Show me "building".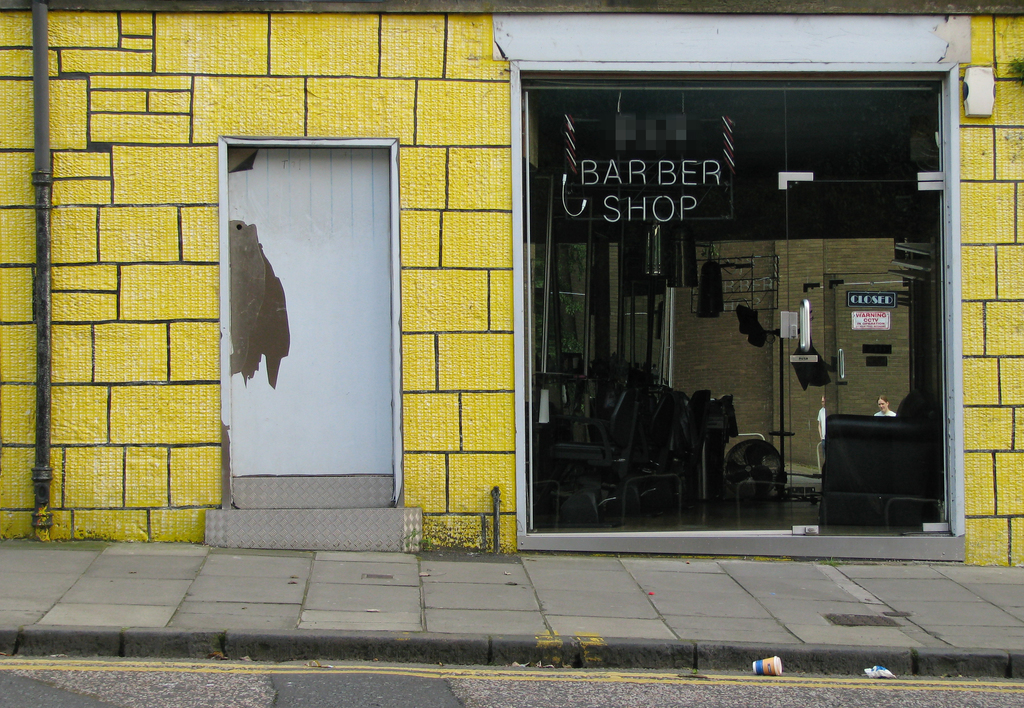
"building" is here: 0 0 1023 568.
